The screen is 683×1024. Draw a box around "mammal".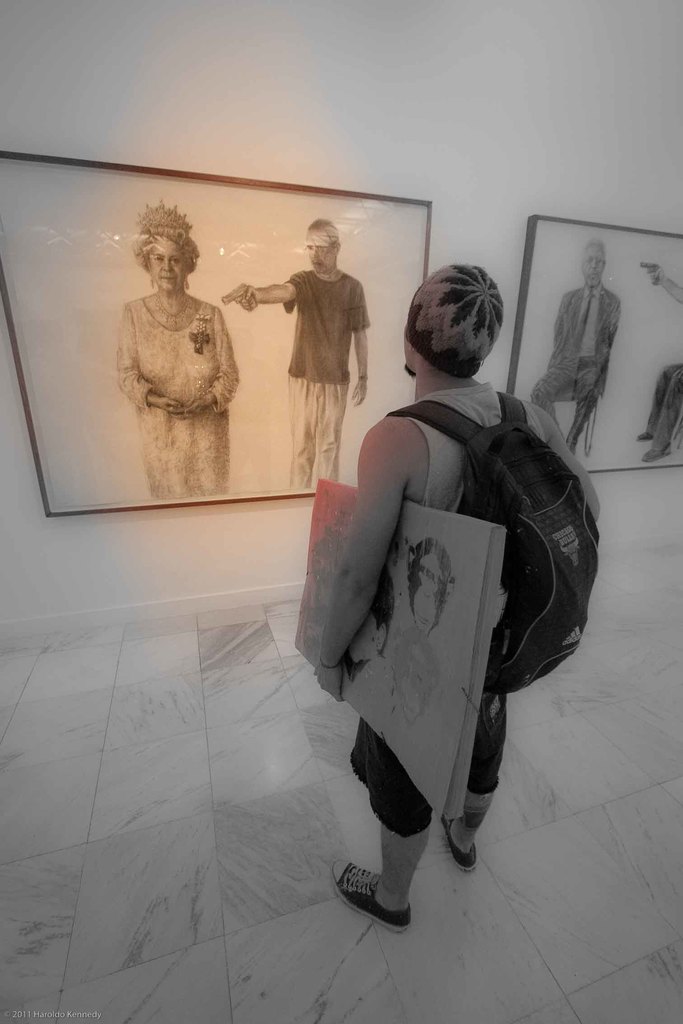
646,264,682,462.
